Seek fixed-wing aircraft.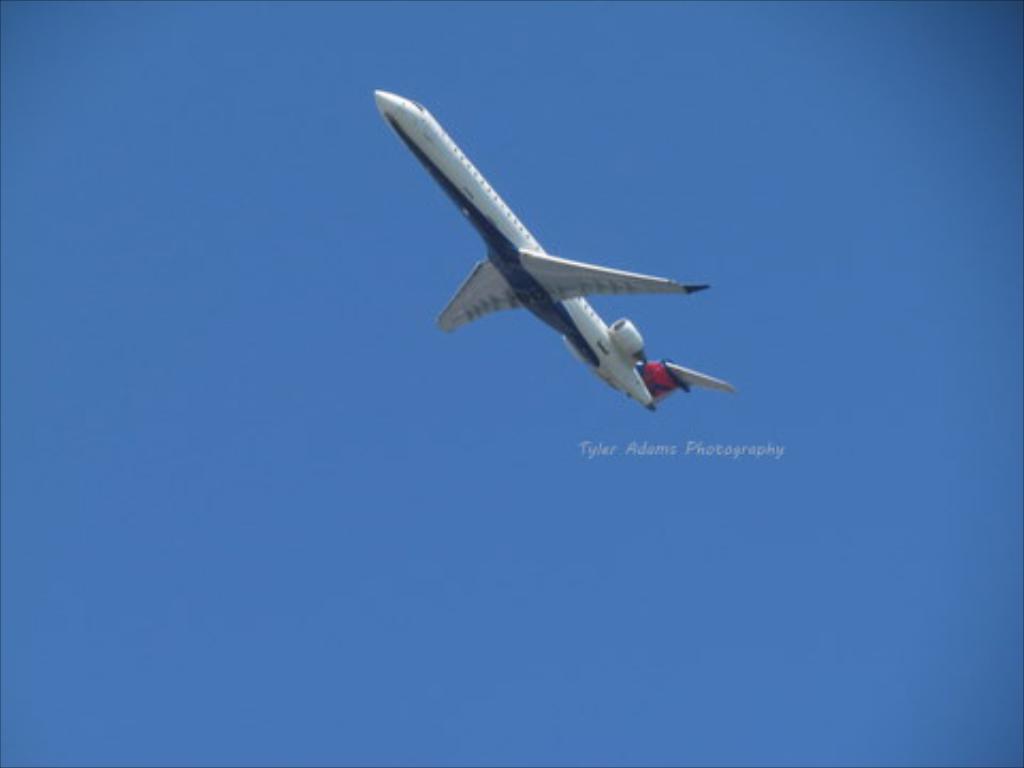
BBox(371, 81, 732, 418).
